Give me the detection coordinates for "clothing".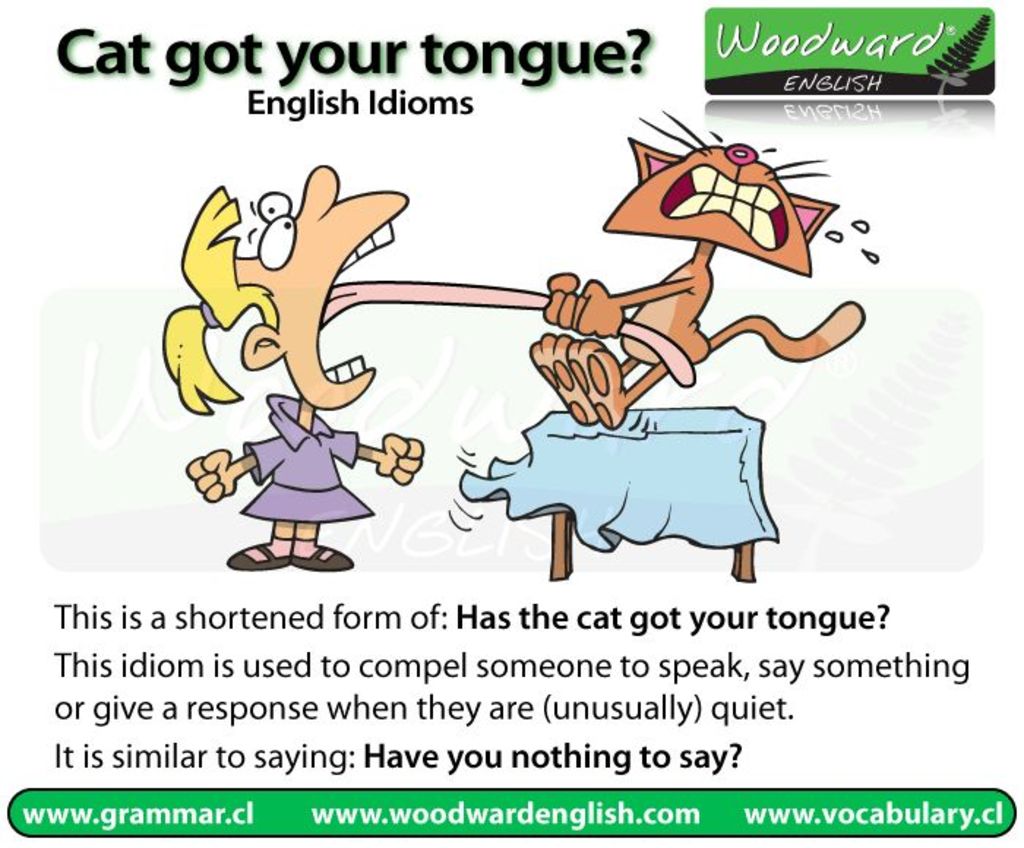
(left=237, top=386, right=372, bottom=526).
